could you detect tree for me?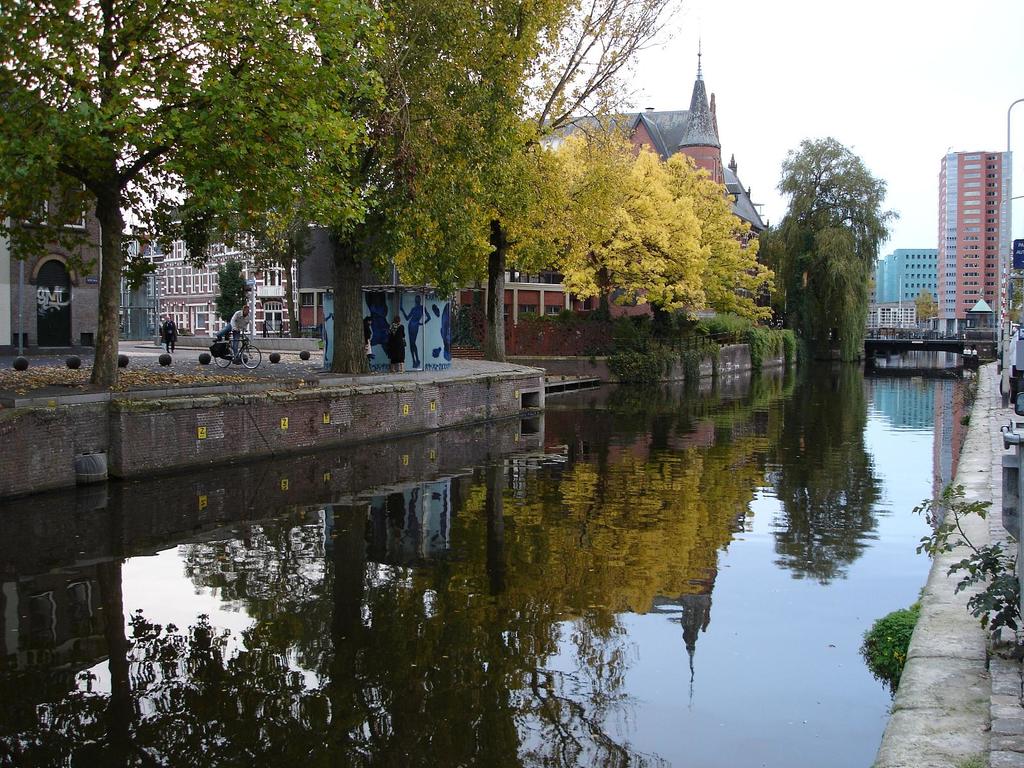
Detection result: x1=776 y1=107 x2=904 y2=369.
